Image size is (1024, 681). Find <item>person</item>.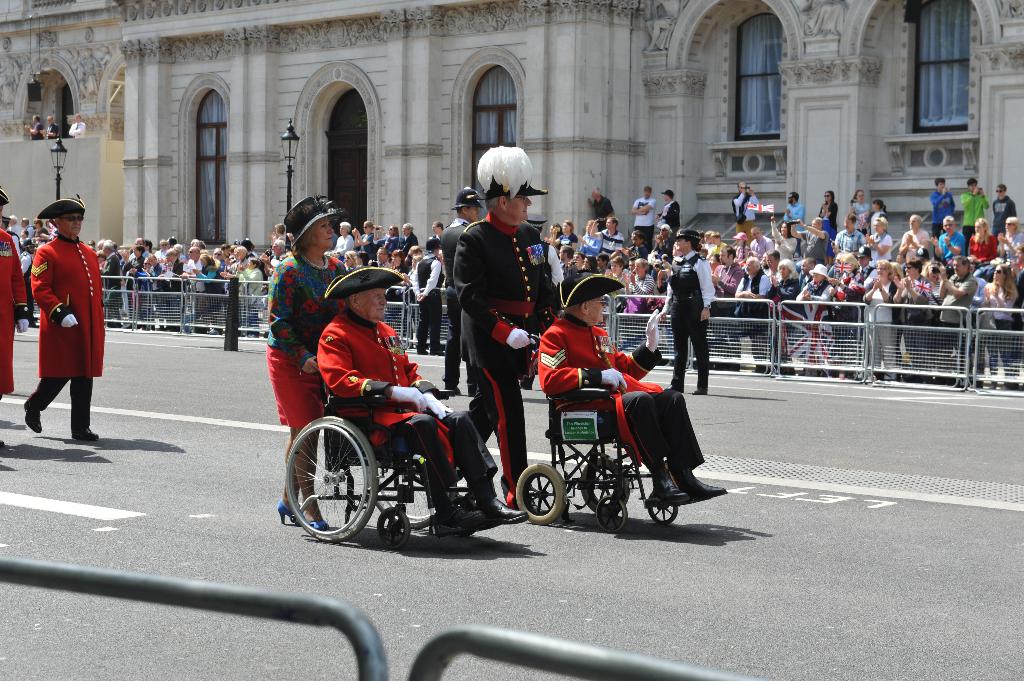
bbox=(934, 254, 974, 375).
